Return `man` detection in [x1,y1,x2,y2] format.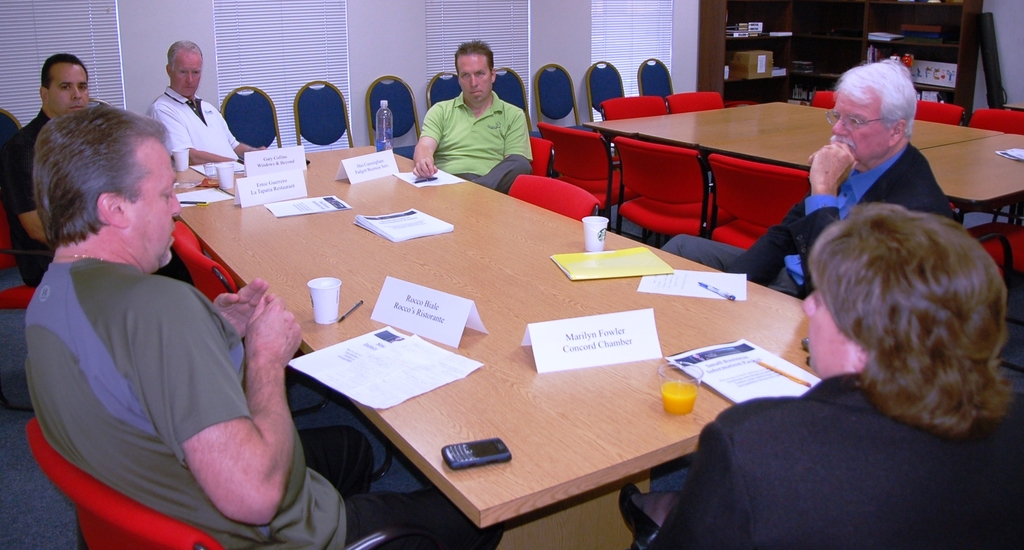
[144,38,269,168].
